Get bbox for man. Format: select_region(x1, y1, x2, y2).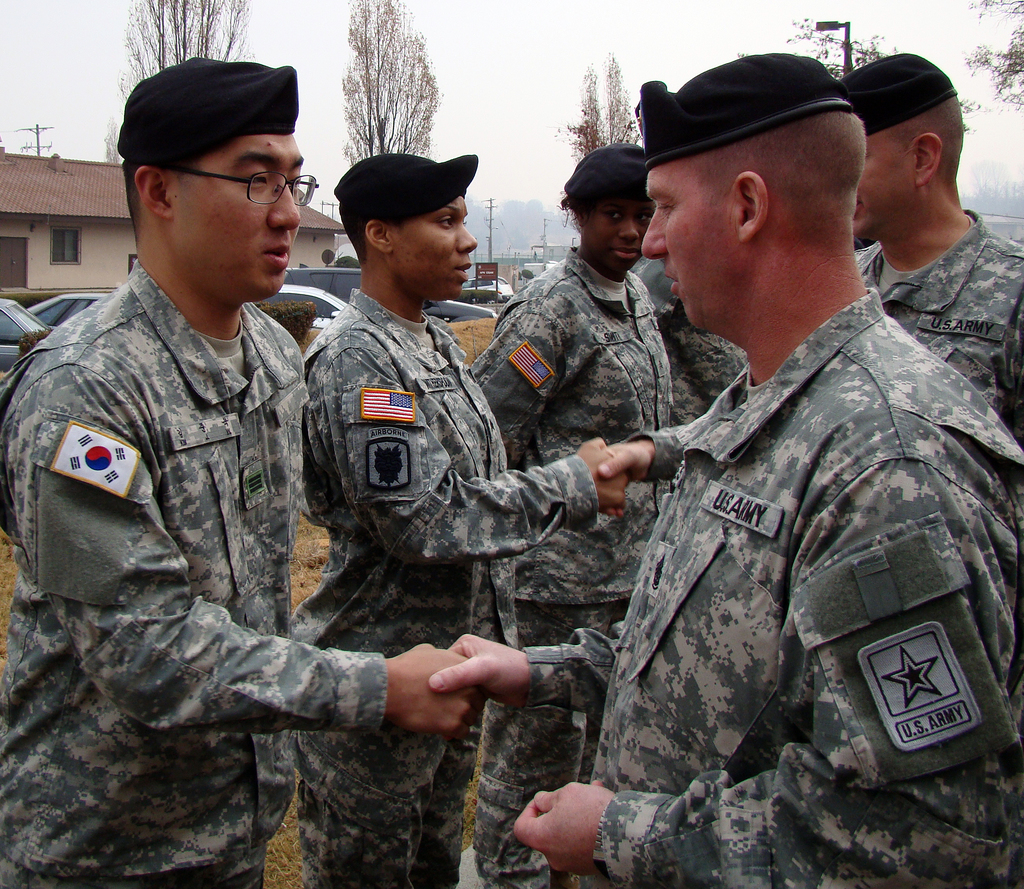
select_region(467, 143, 676, 888).
